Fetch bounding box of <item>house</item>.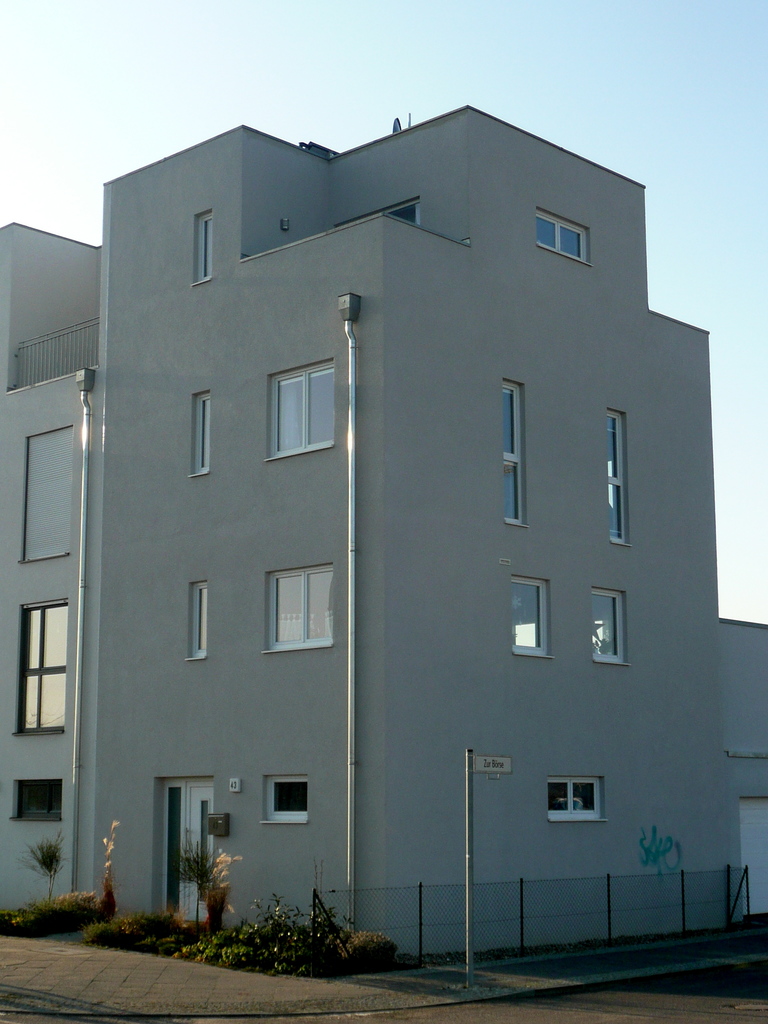
Bbox: detection(29, 63, 729, 968).
